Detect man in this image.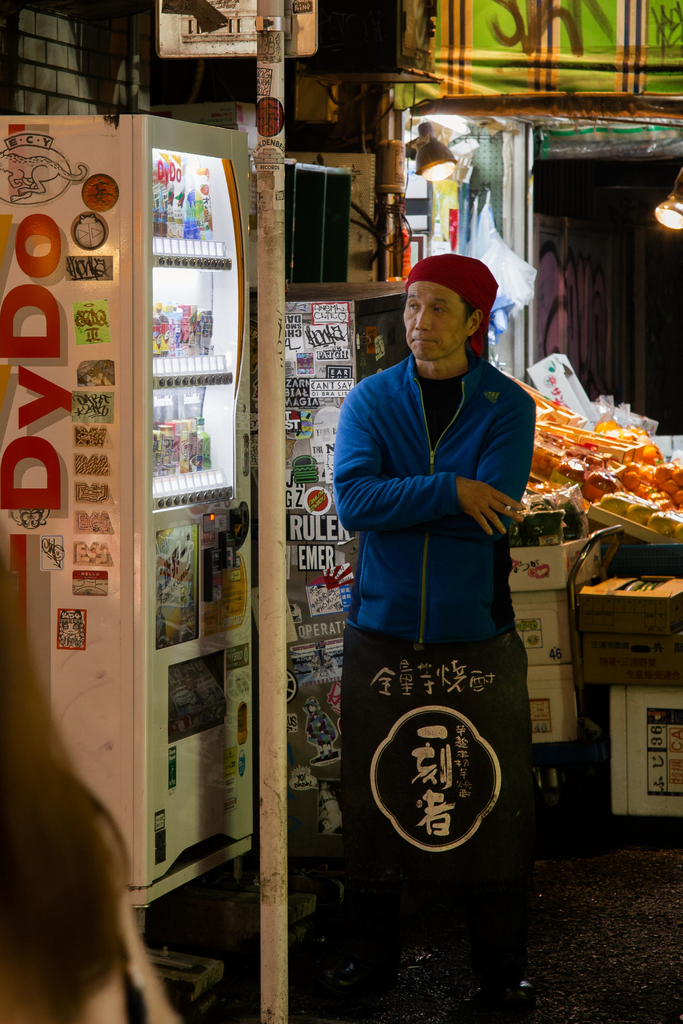
Detection: detection(334, 236, 560, 758).
